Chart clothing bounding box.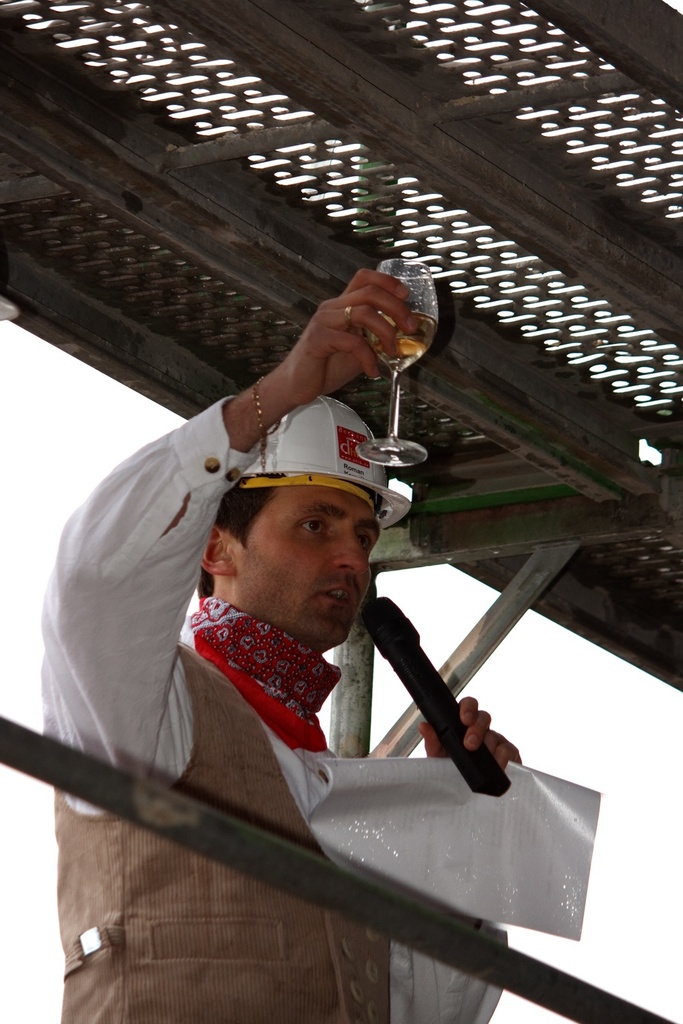
Charted: {"x1": 63, "y1": 400, "x2": 512, "y2": 1023}.
